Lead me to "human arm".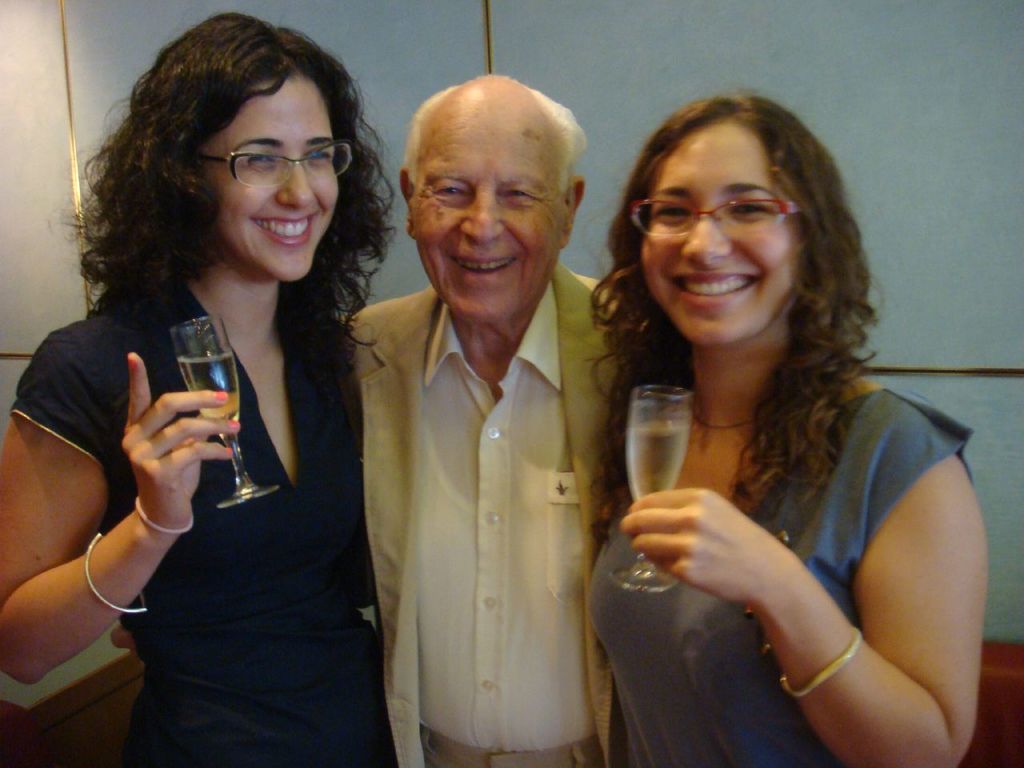
Lead to bbox(111, 617, 141, 666).
